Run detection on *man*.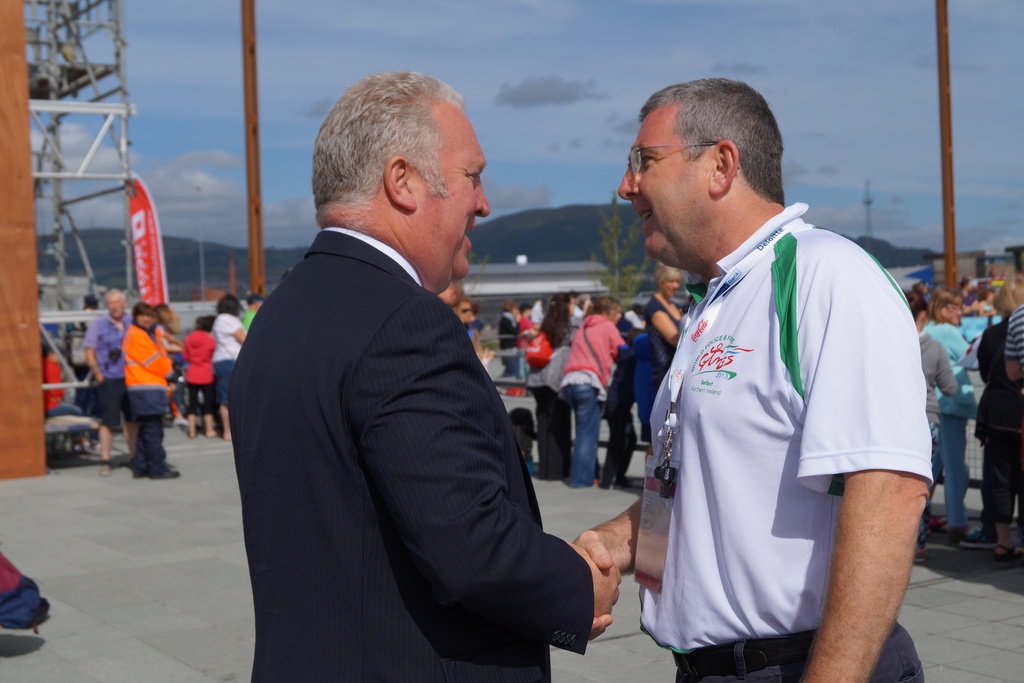
Result: Rect(224, 82, 608, 678).
